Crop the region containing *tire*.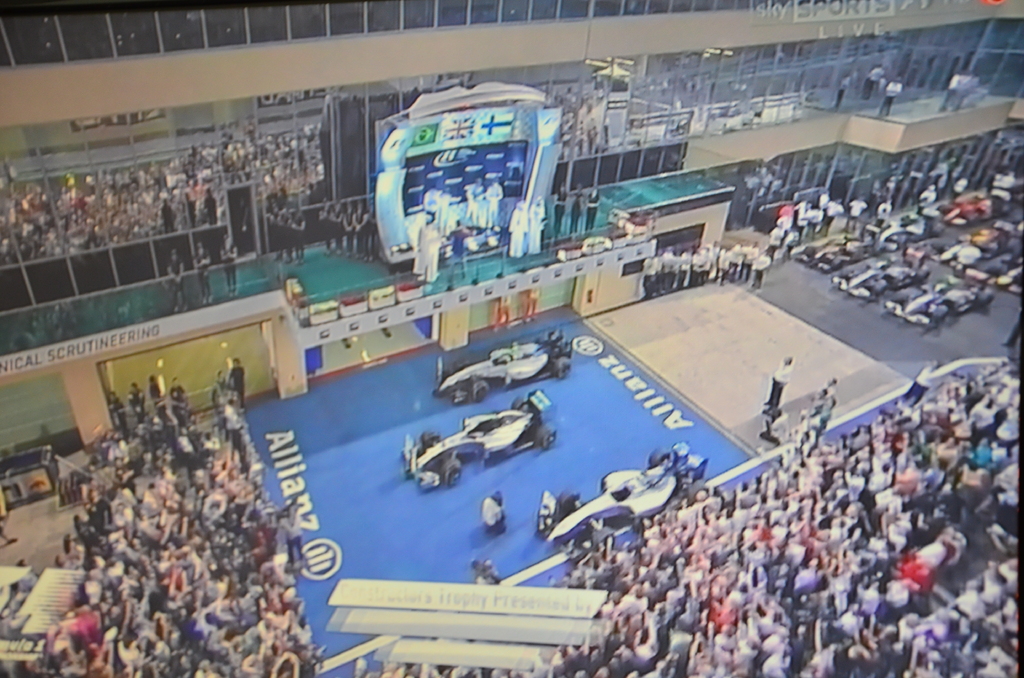
Crop region: locate(842, 266, 857, 278).
